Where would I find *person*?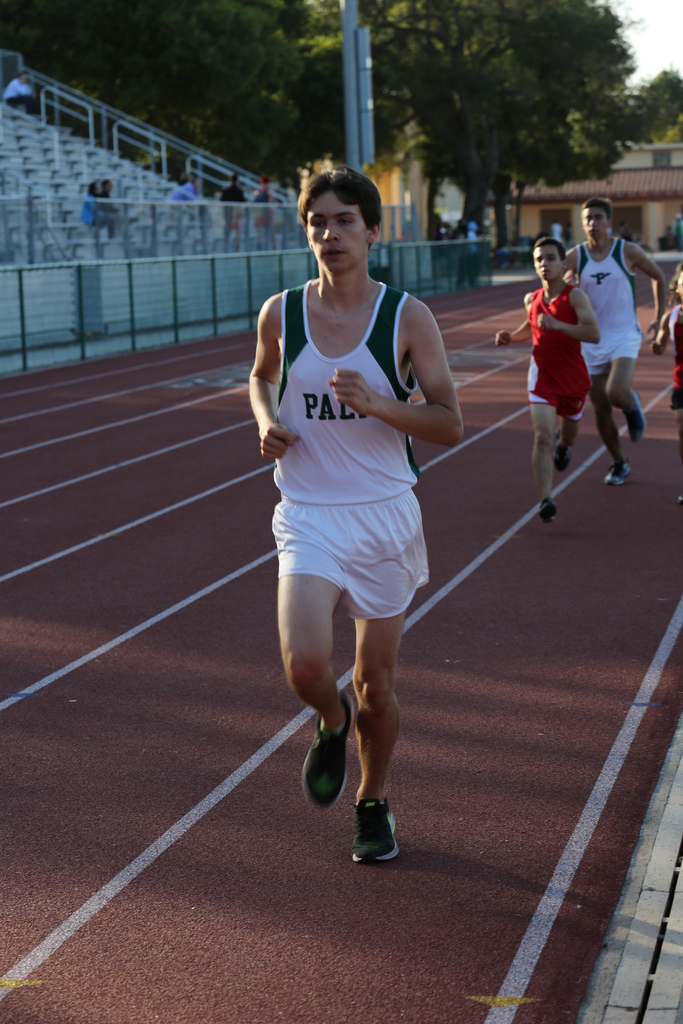
At {"left": 498, "top": 234, "right": 607, "bottom": 523}.
